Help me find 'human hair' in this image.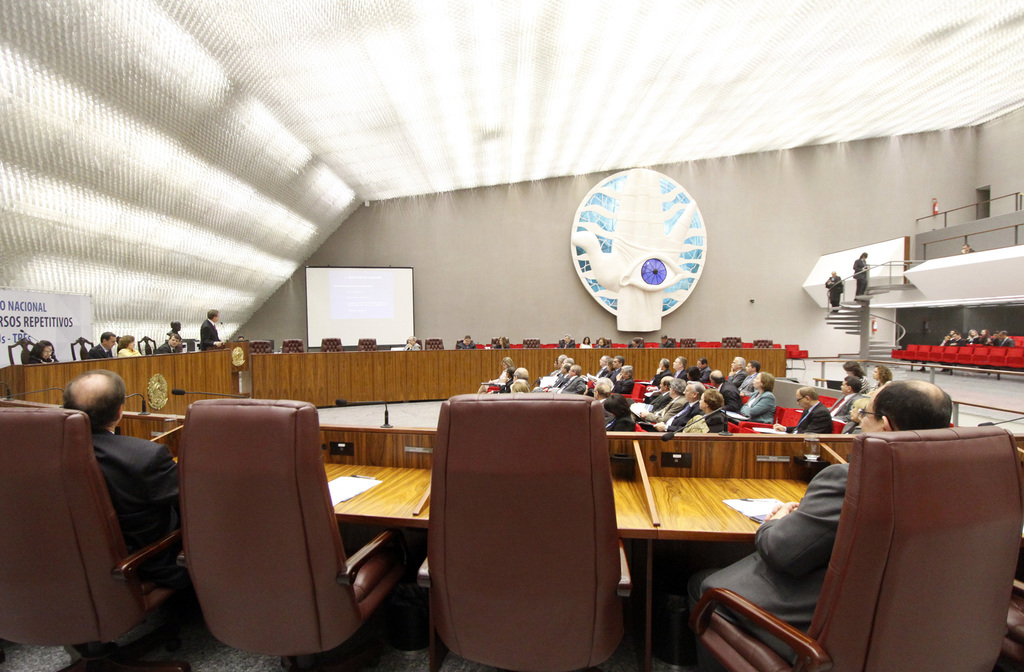
Found it: {"x1": 876, "y1": 365, "x2": 892, "y2": 384}.
